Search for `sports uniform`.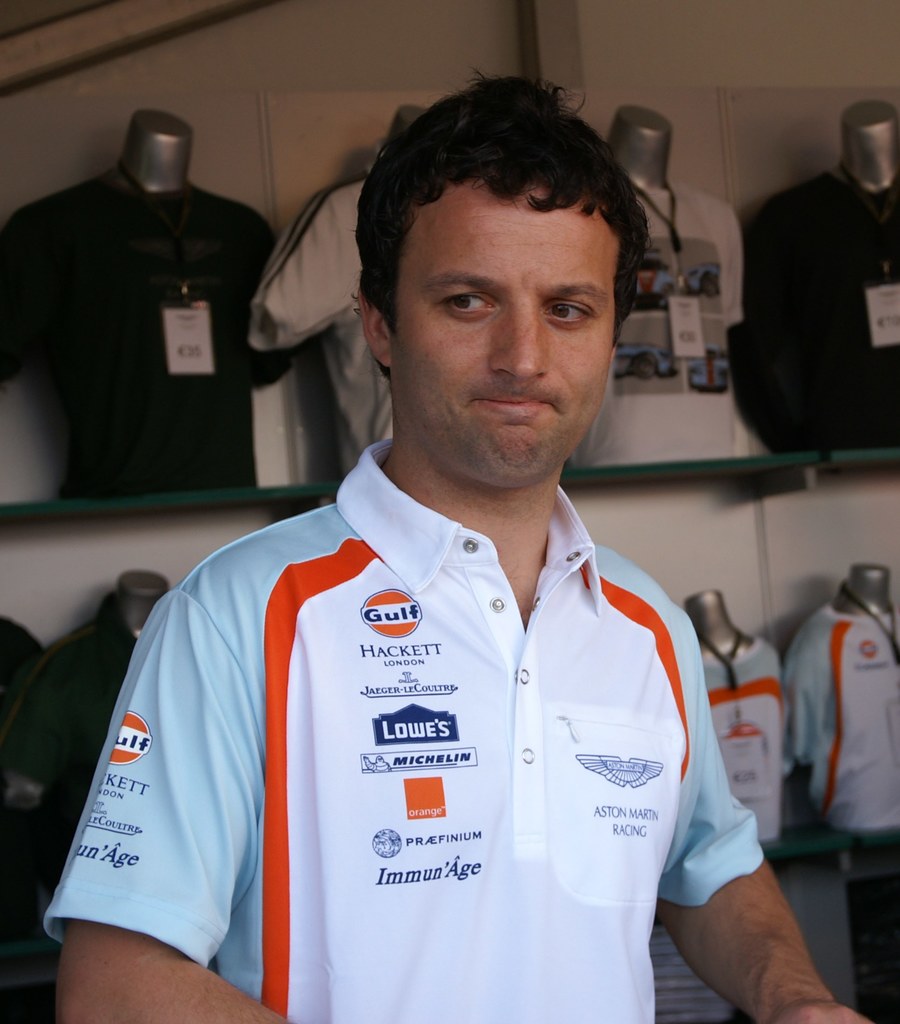
Found at (left=152, top=380, right=790, bottom=1023).
